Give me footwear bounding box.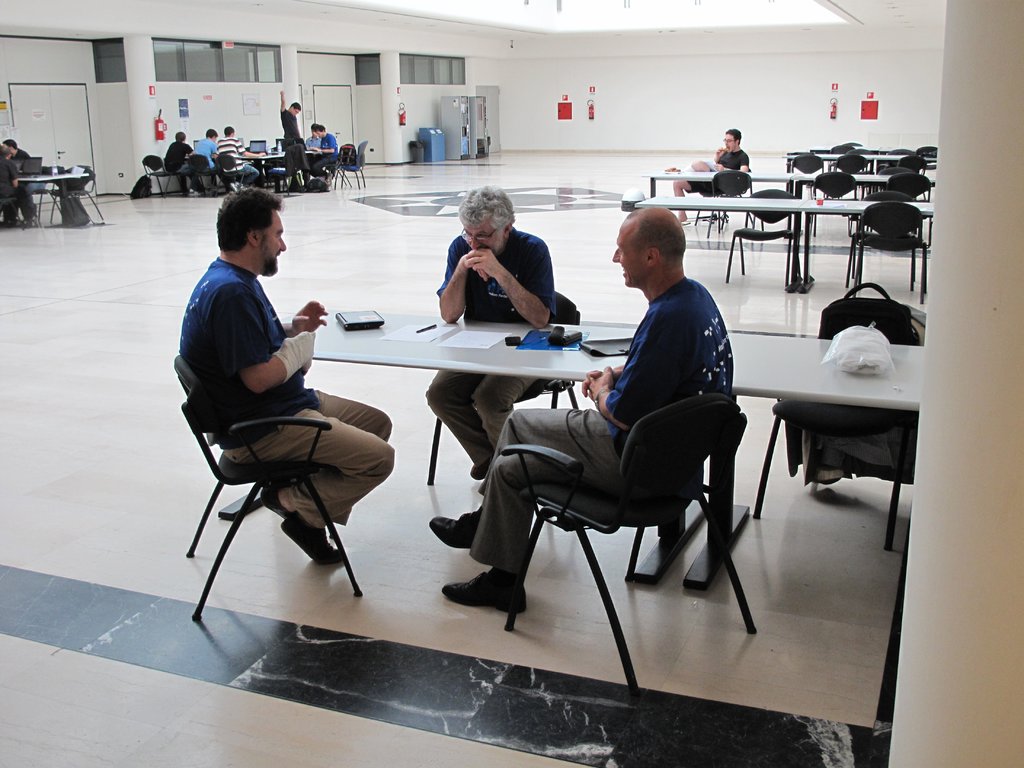
<region>469, 464, 488, 479</region>.
